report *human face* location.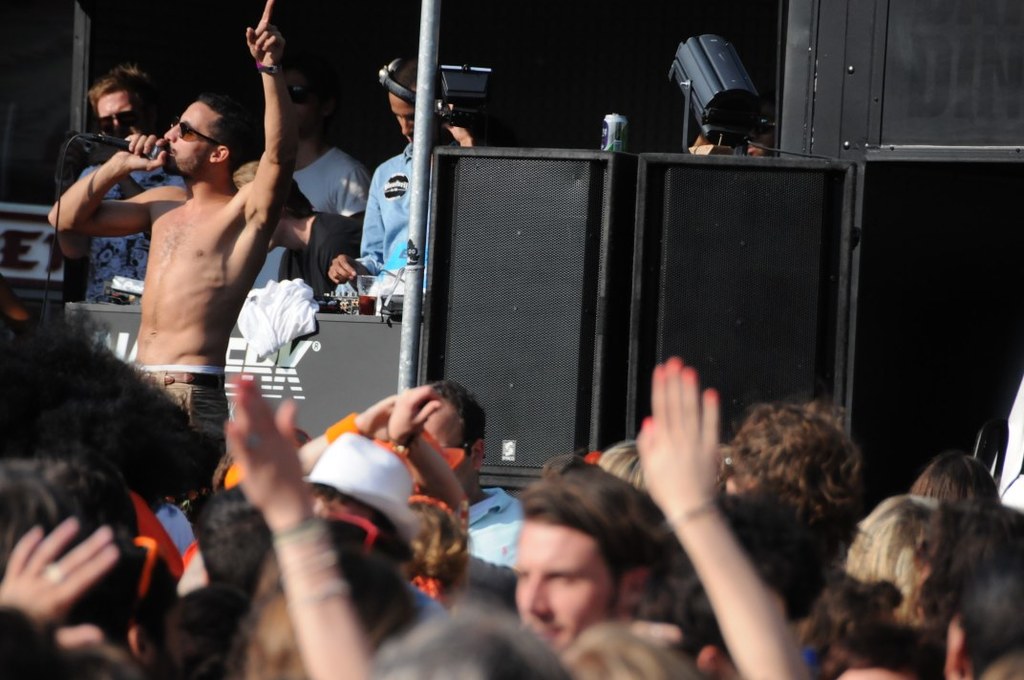
Report: {"x1": 163, "y1": 100, "x2": 210, "y2": 176}.
